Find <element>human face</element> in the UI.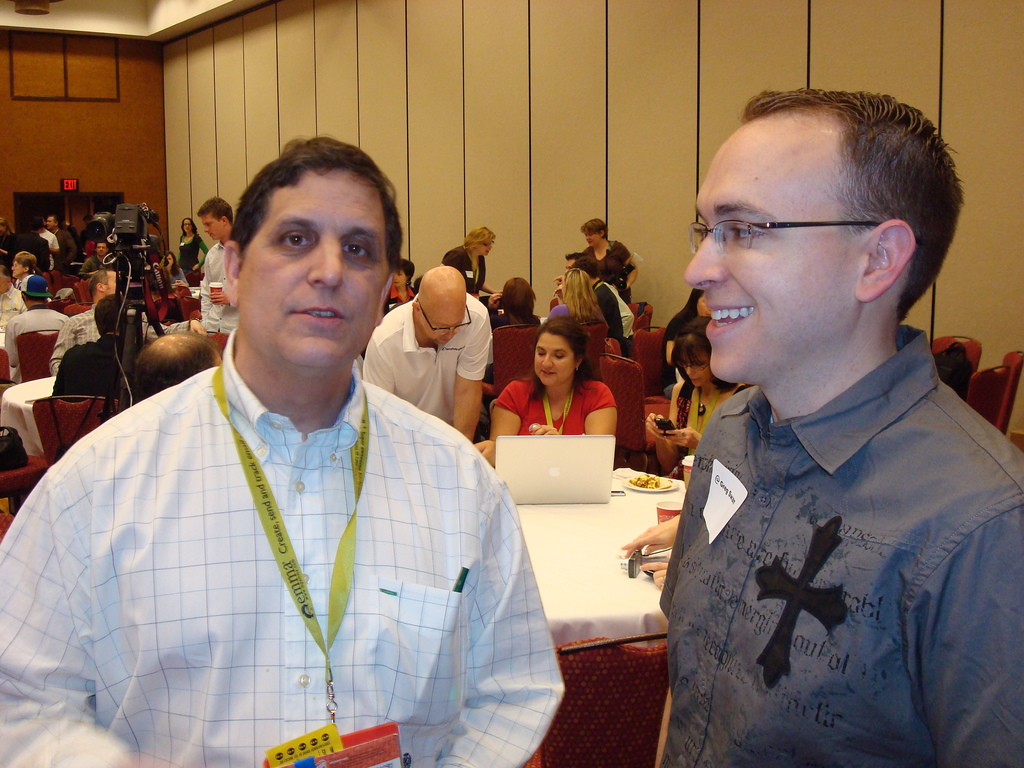
UI element at crop(531, 335, 578, 383).
